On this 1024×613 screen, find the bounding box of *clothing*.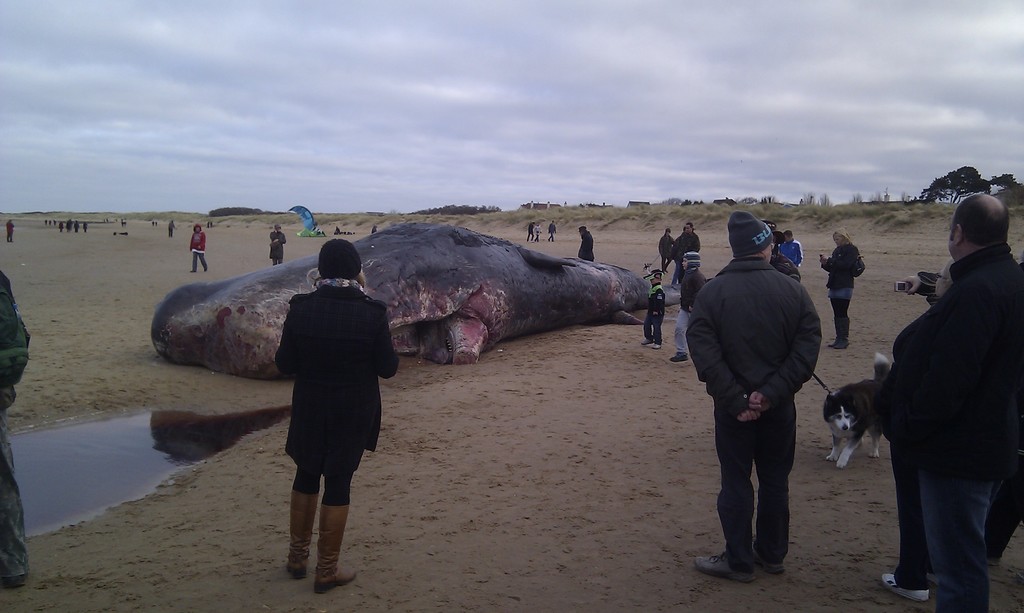
Bounding box: 872:244:1023:612.
